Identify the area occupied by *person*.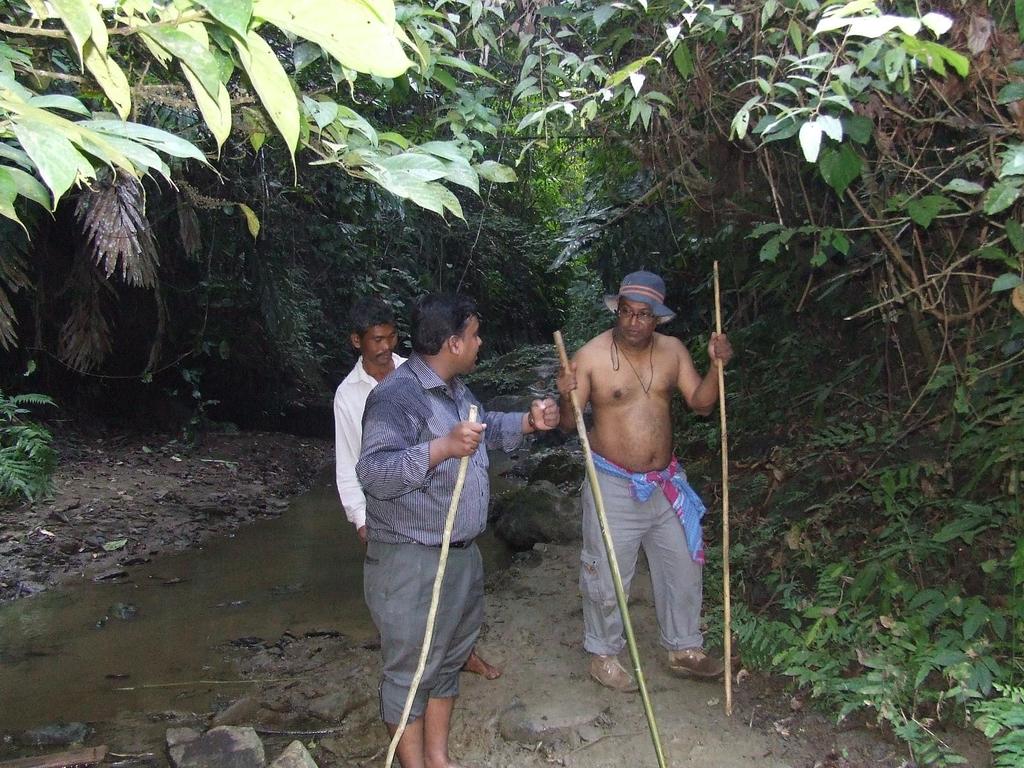
Area: x1=332, y1=300, x2=500, y2=682.
